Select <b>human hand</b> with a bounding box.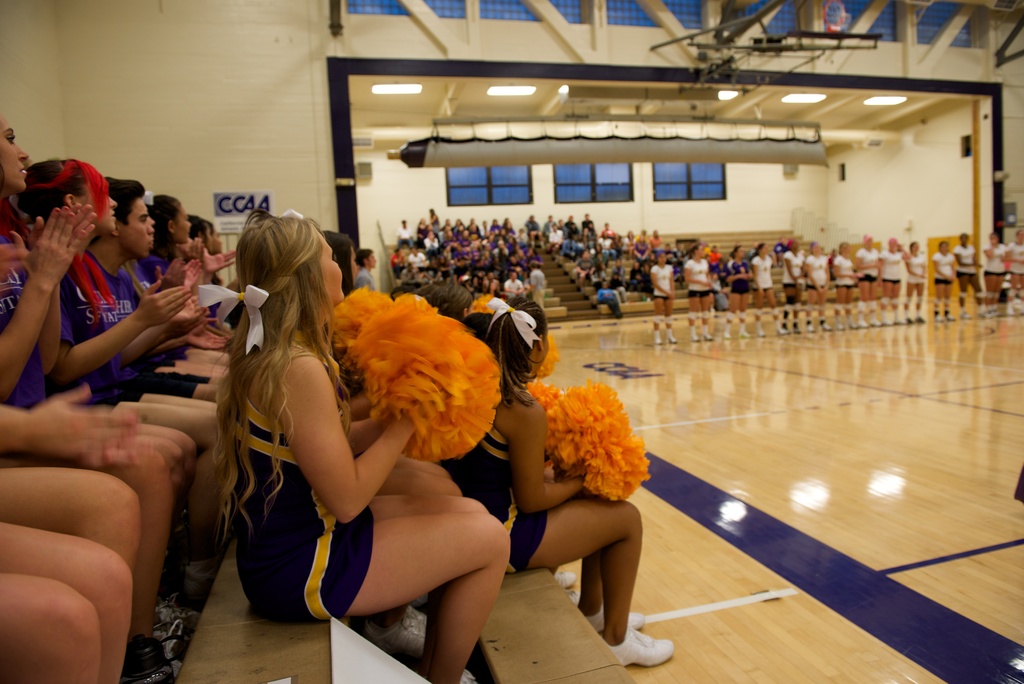
bbox=(203, 243, 241, 273).
